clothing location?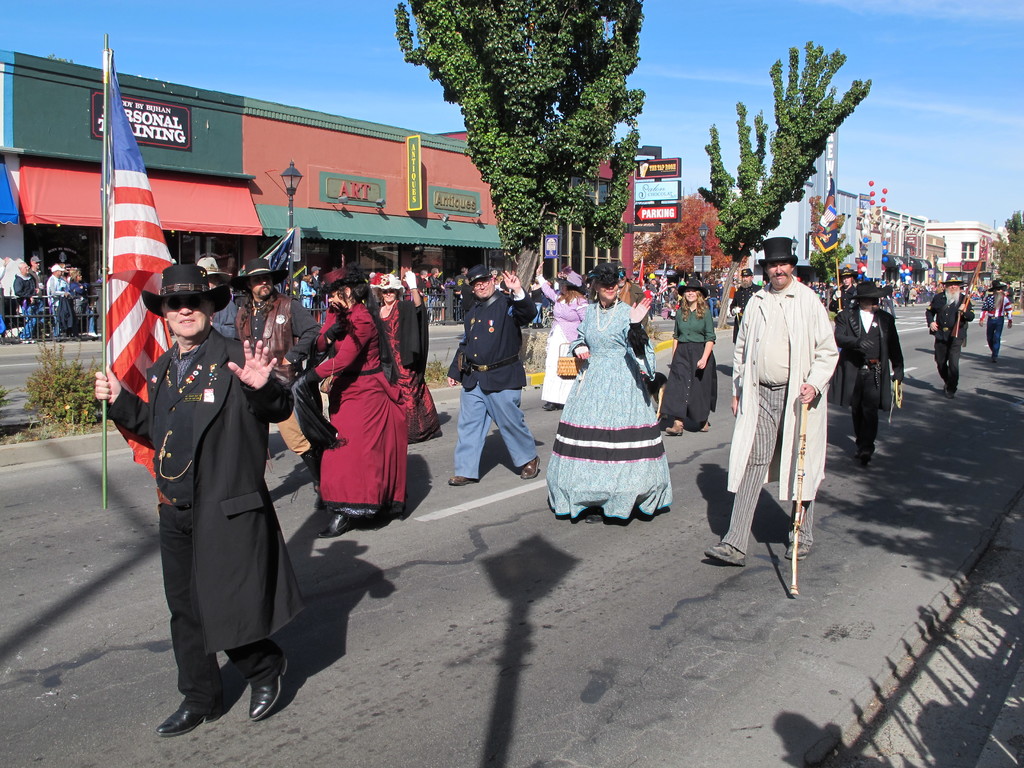
(x1=323, y1=305, x2=405, y2=529)
